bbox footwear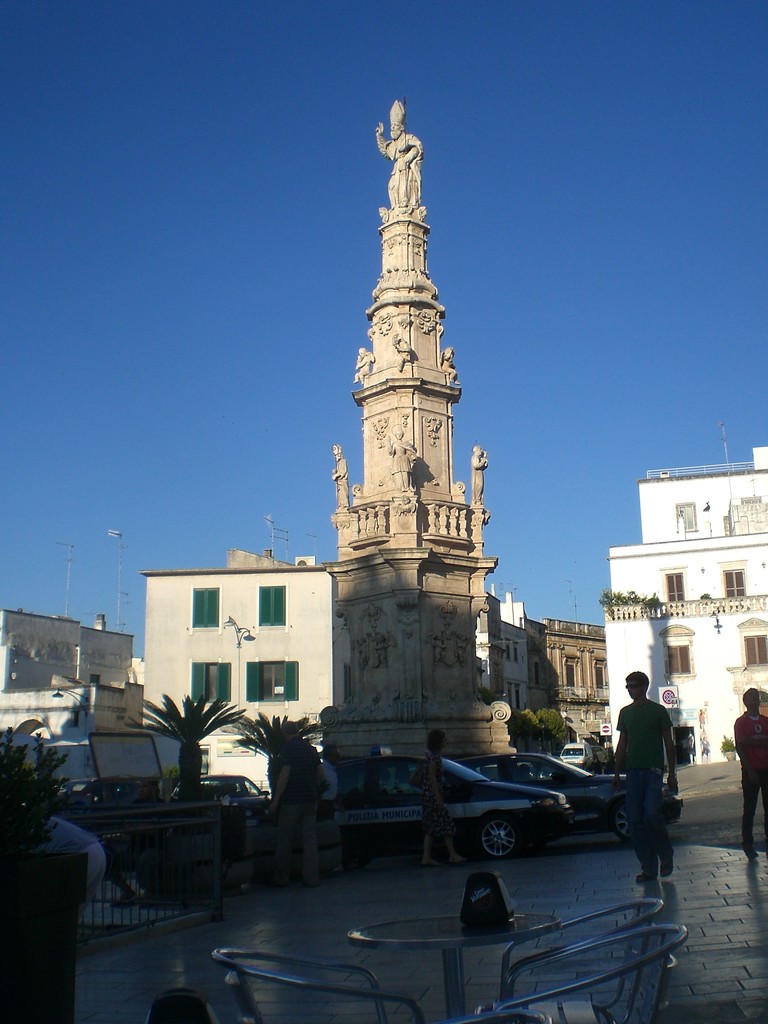
<box>636,866,655,884</box>
